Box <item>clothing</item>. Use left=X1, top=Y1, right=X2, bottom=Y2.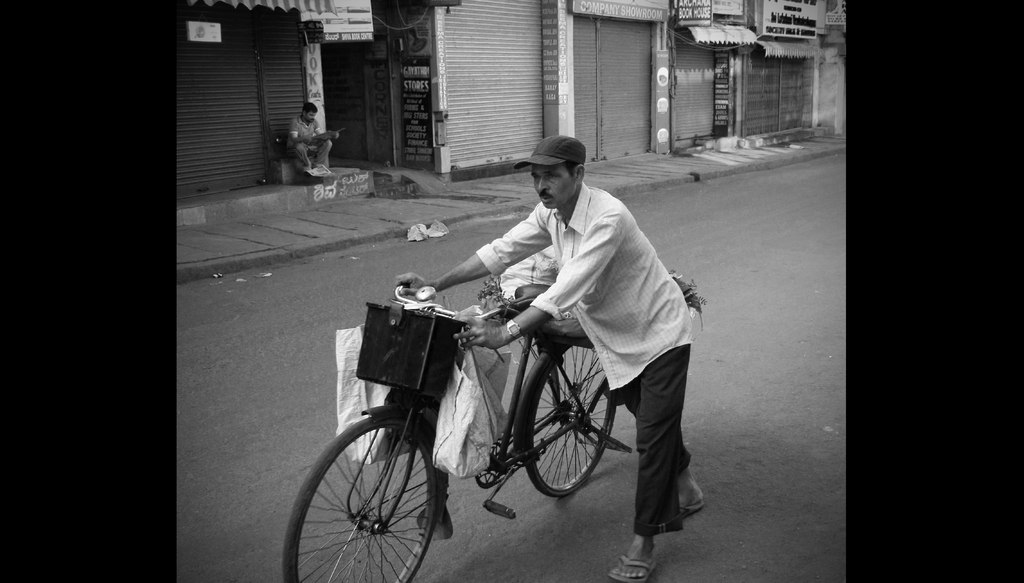
left=293, top=111, right=339, bottom=167.
